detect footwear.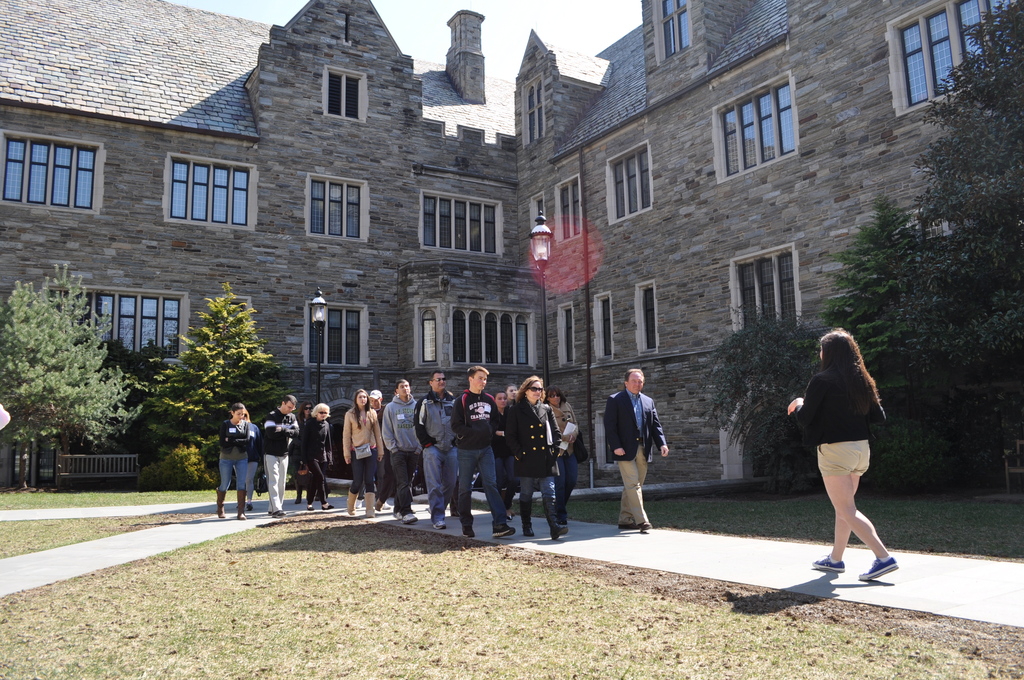
Detected at l=639, t=519, r=652, b=533.
